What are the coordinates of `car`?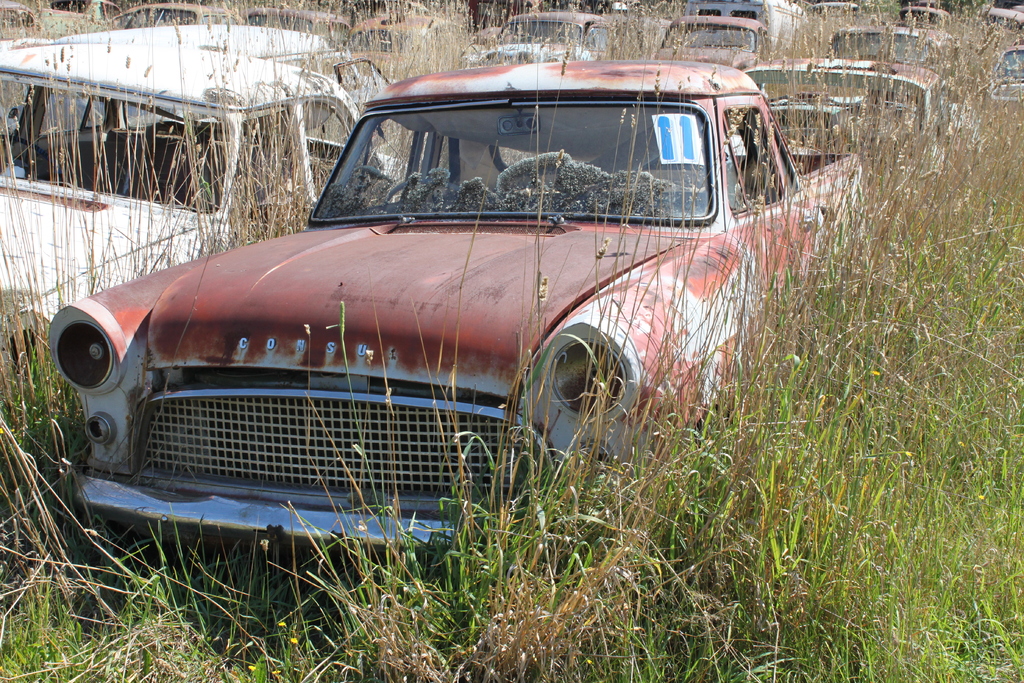
[781, 58, 954, 177].
